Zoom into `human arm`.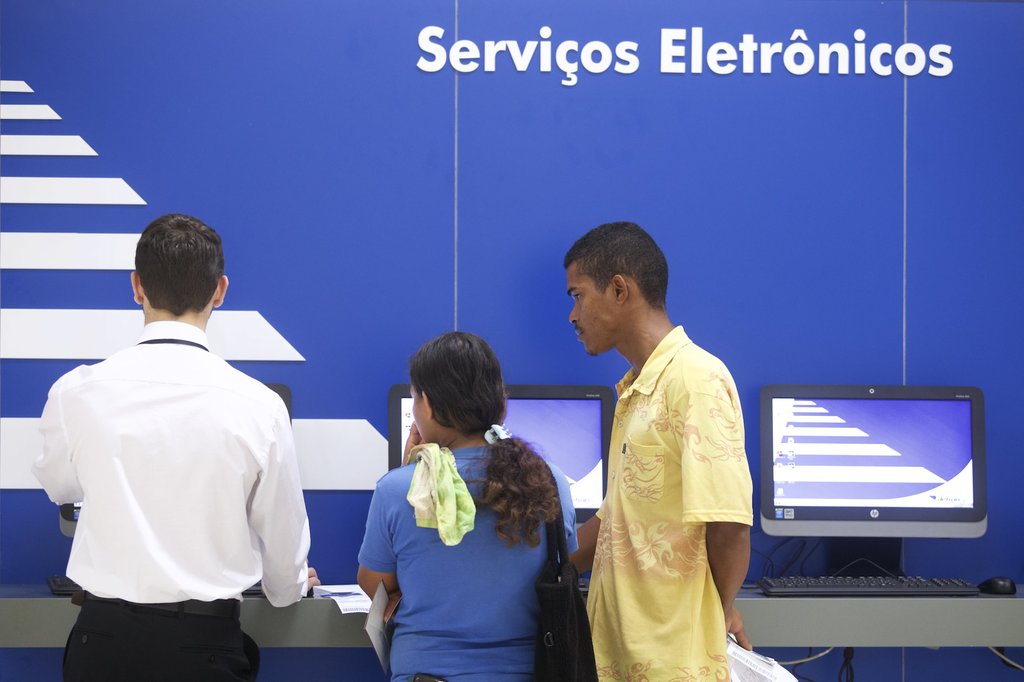
Zoom target: <box>244,397,328,611</box>.
